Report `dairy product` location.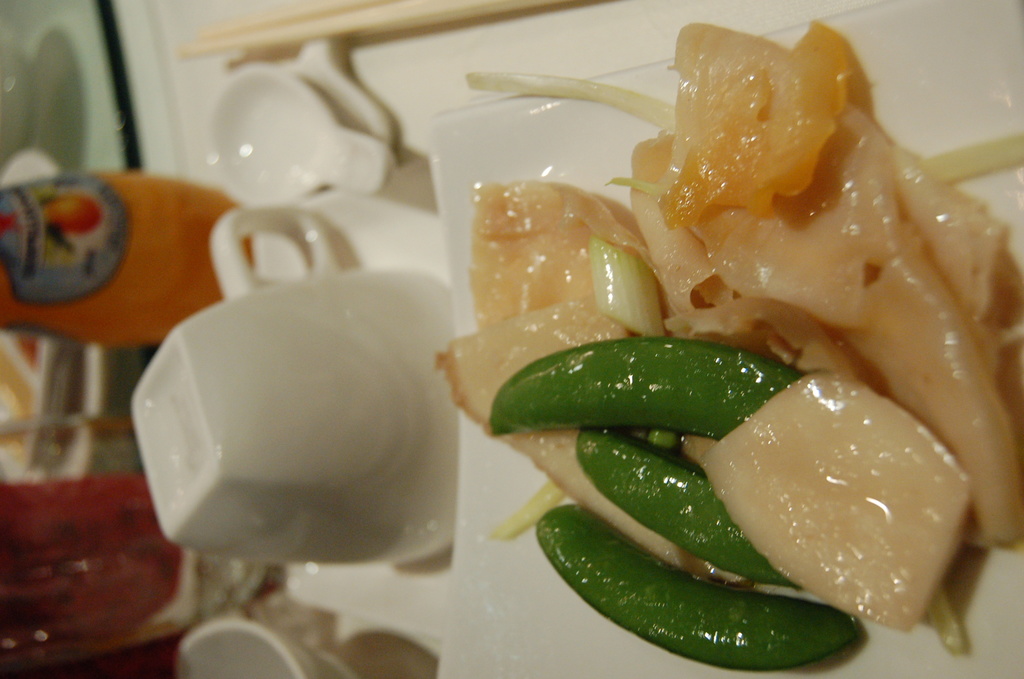
Report: box=[473, 163, 660, 346].
